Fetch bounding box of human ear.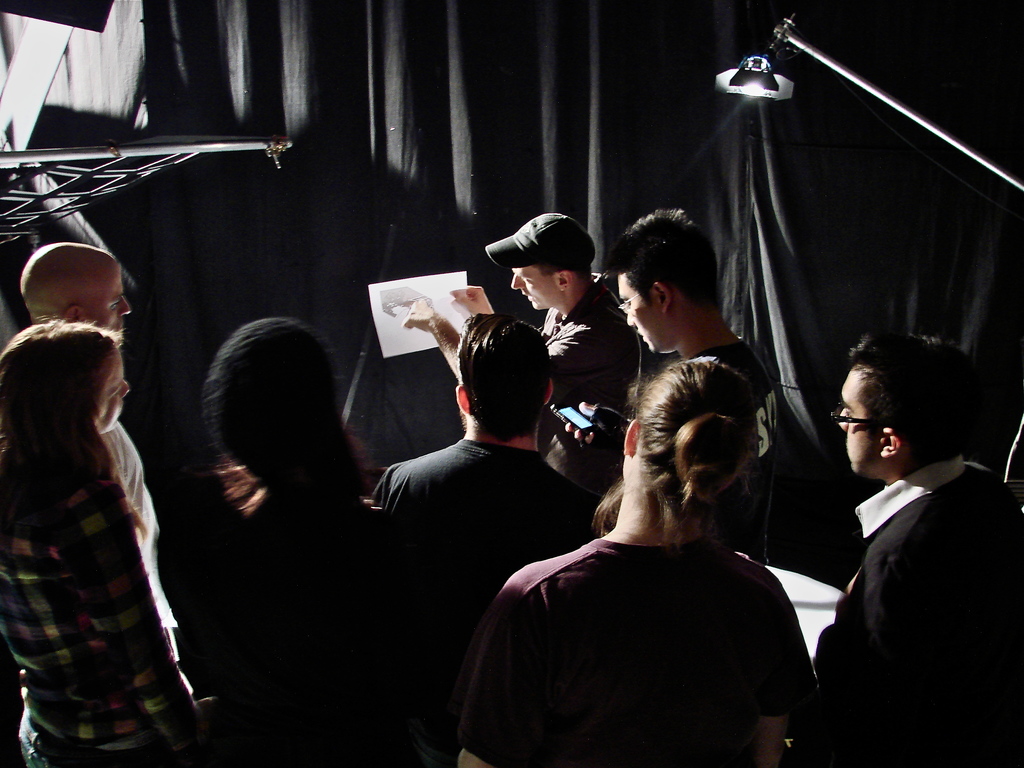
Bbox: <box>454,383,469,414</box>.
